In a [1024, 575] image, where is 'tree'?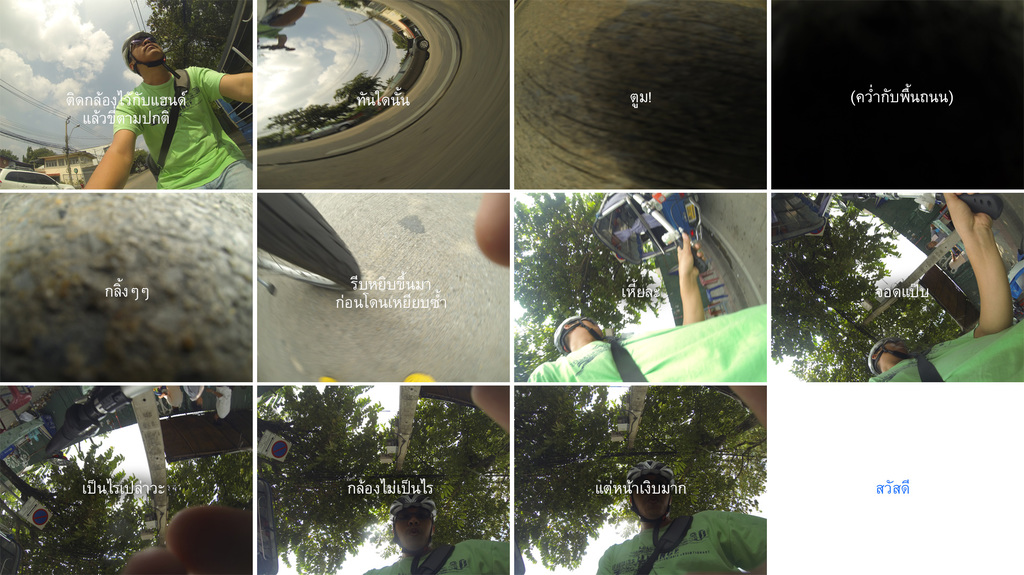
[x1=252, y1=381, x2=397, y2=572].
